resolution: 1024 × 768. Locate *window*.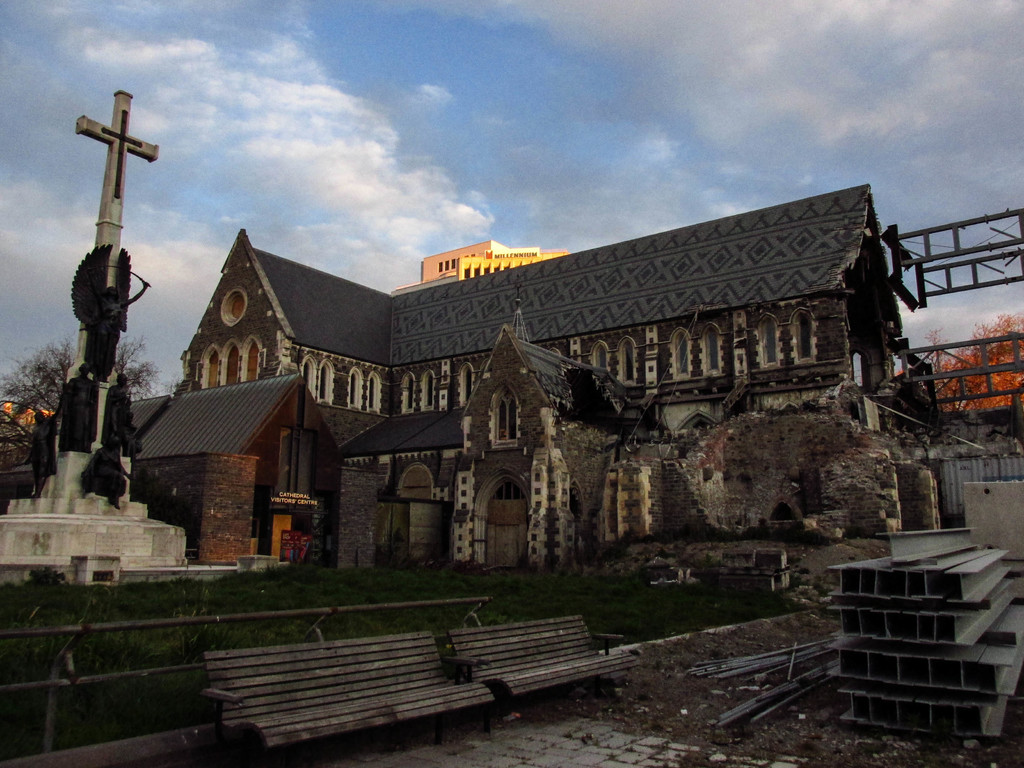
l=696, t=324, r=720, b=385.
